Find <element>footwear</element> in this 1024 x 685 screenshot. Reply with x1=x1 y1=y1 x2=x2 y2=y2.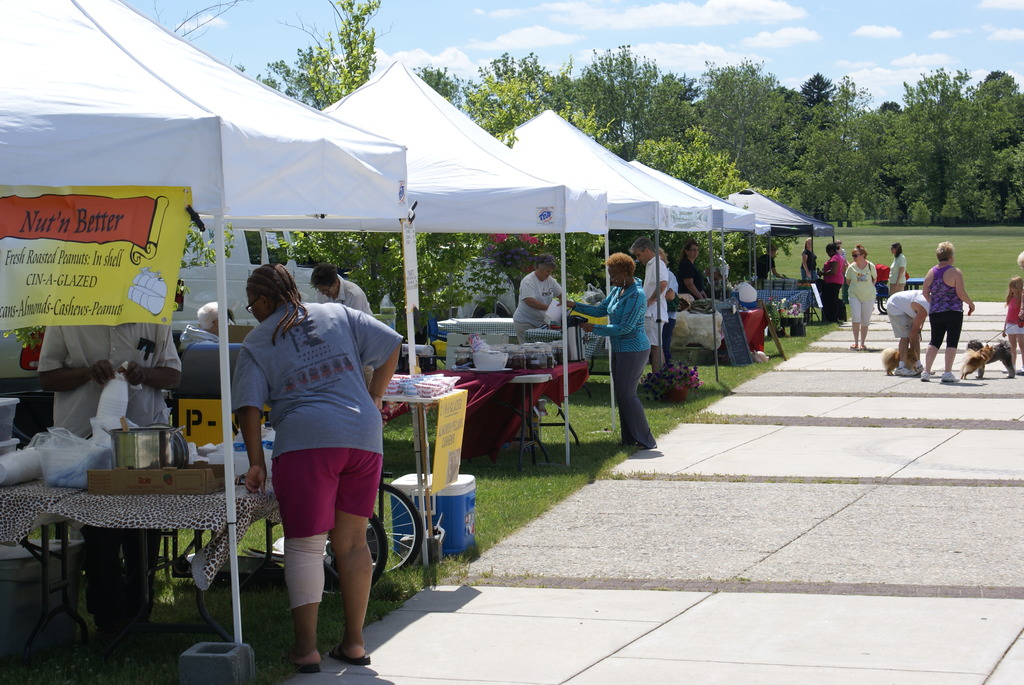
x1=893 y1=367 x2=916 y2=376.
